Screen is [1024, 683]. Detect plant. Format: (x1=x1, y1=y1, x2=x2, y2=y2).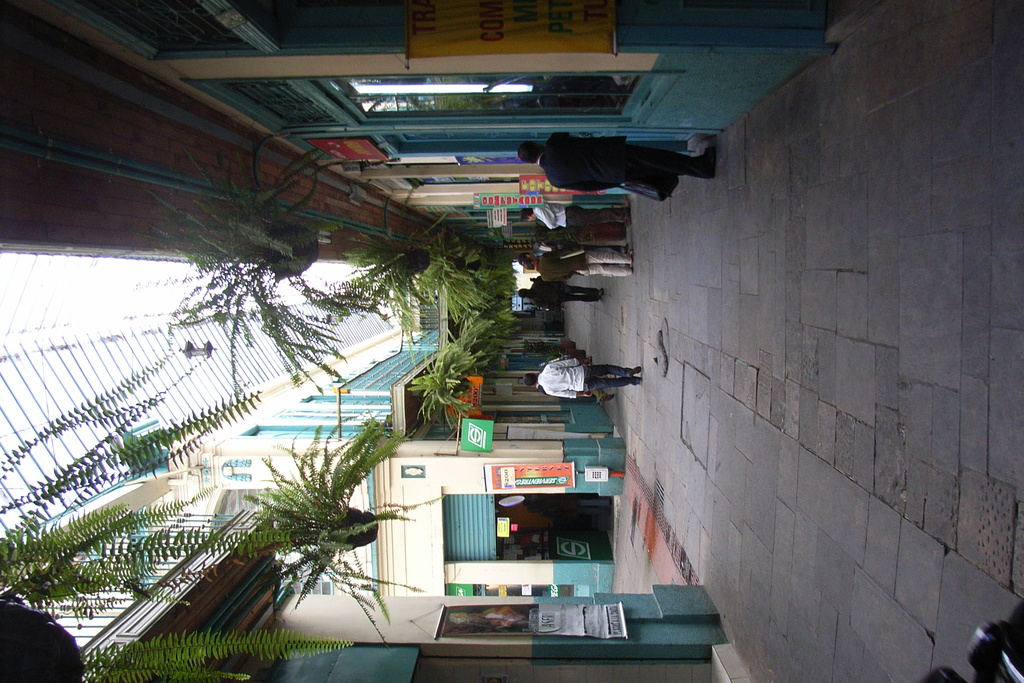
(x1=241, y1=406, x2=449, y2=648).
